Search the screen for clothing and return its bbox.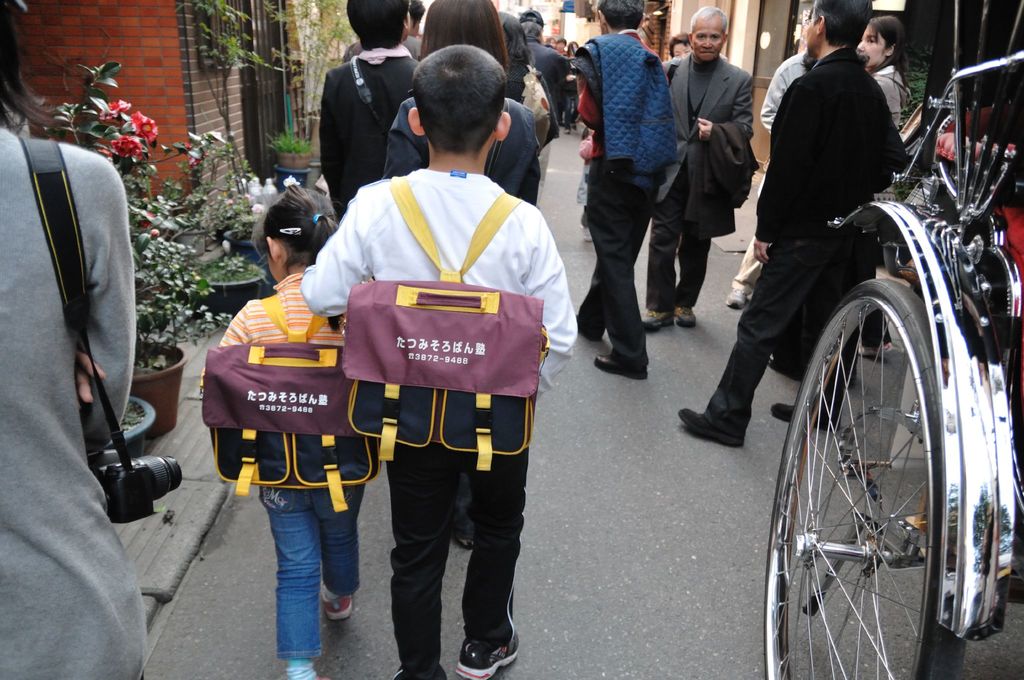
Found: x1=701 y1=43 x2=906 y2=439.
